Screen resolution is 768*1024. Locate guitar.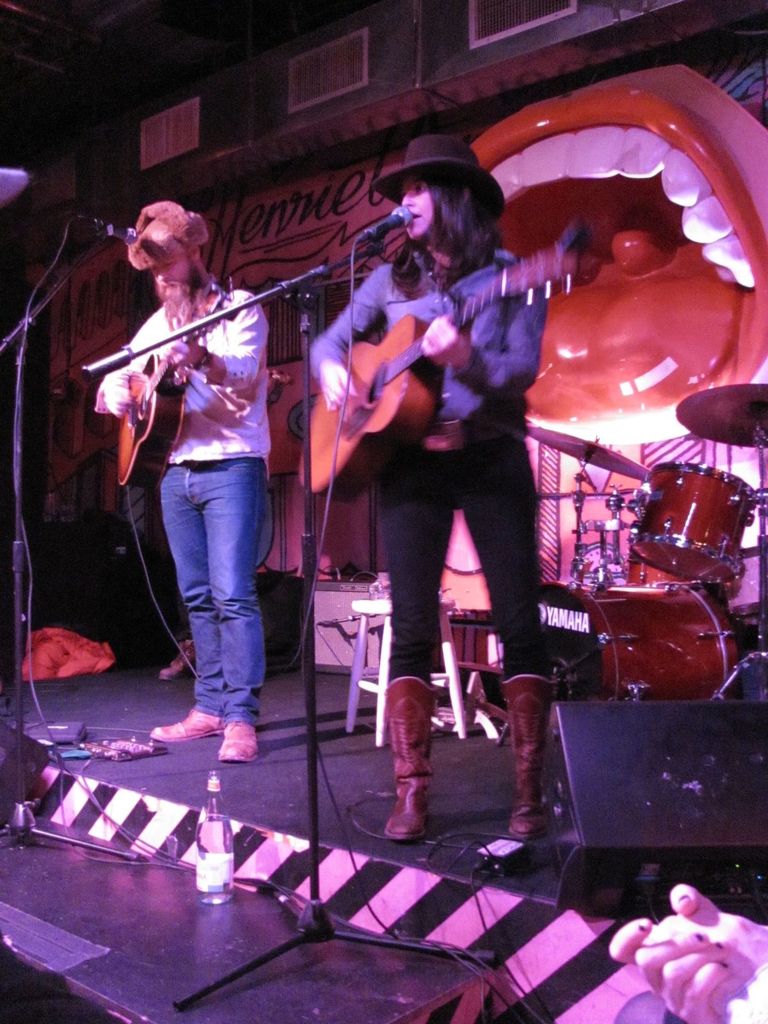
x1=107 y1=273 x2=245 y2=493.
